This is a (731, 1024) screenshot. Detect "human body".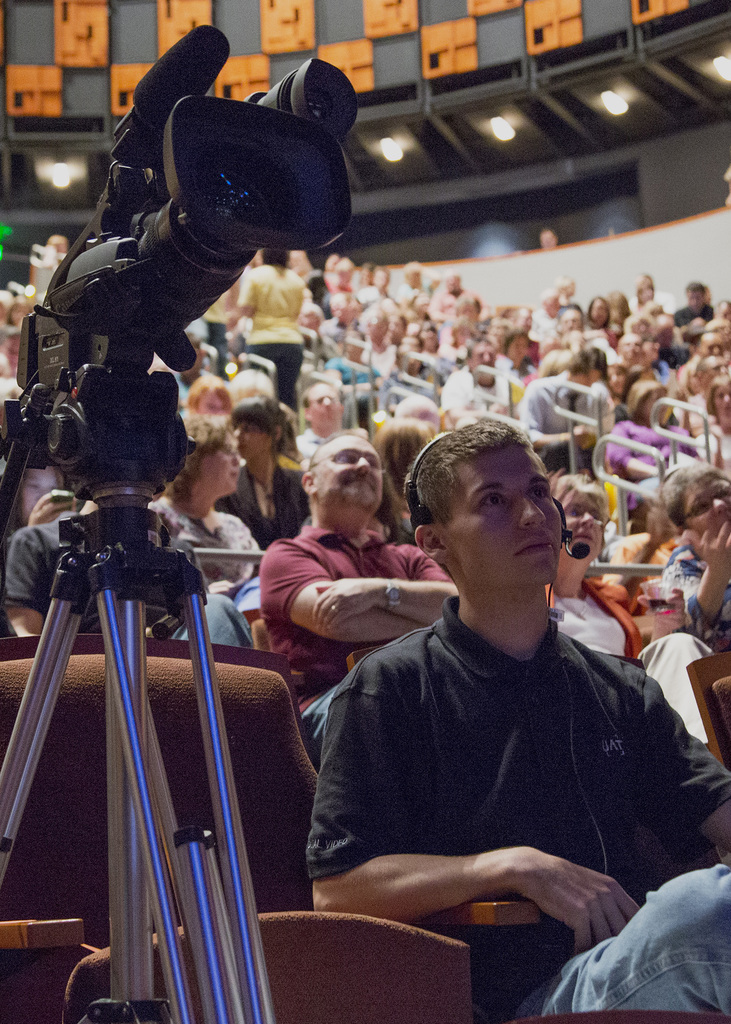
404,271,428,305.
